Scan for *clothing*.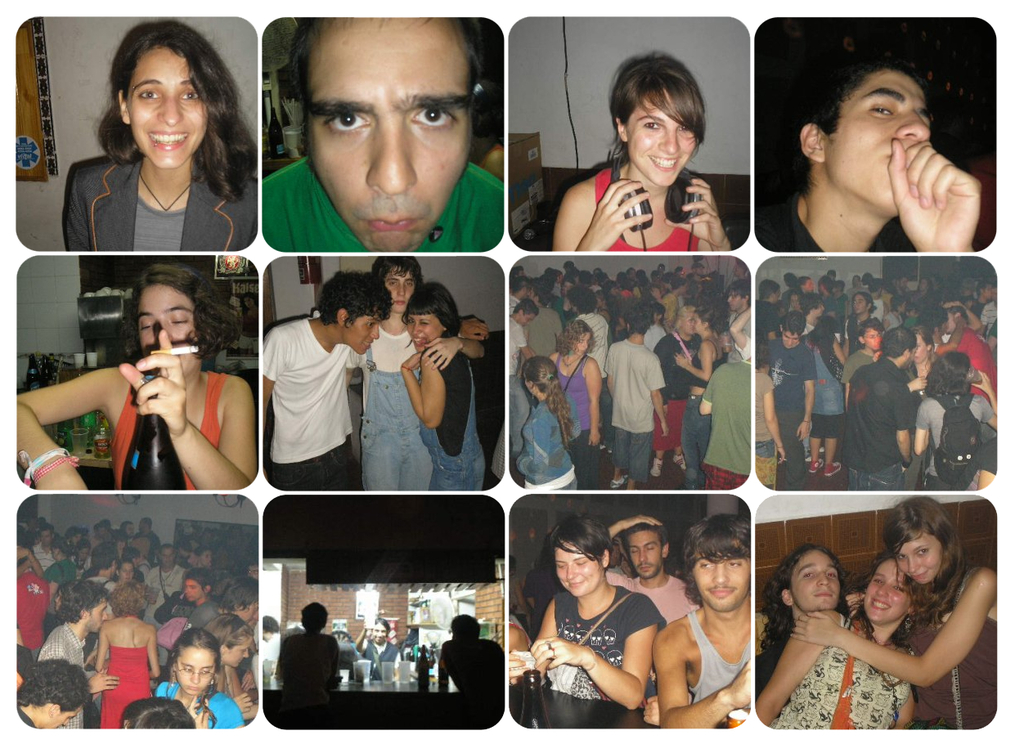
Scan result: bbox=(43, 556, 74, 592).
